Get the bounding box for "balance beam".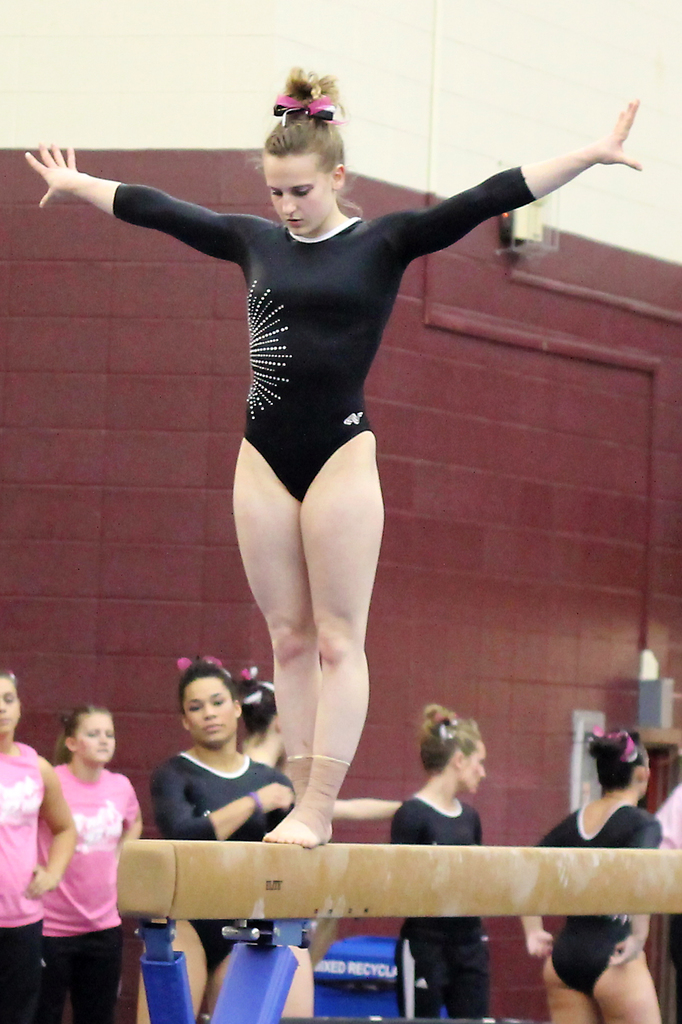
{"x1": 114, "y1": 838, "x2": 681, "y2": 921}.
